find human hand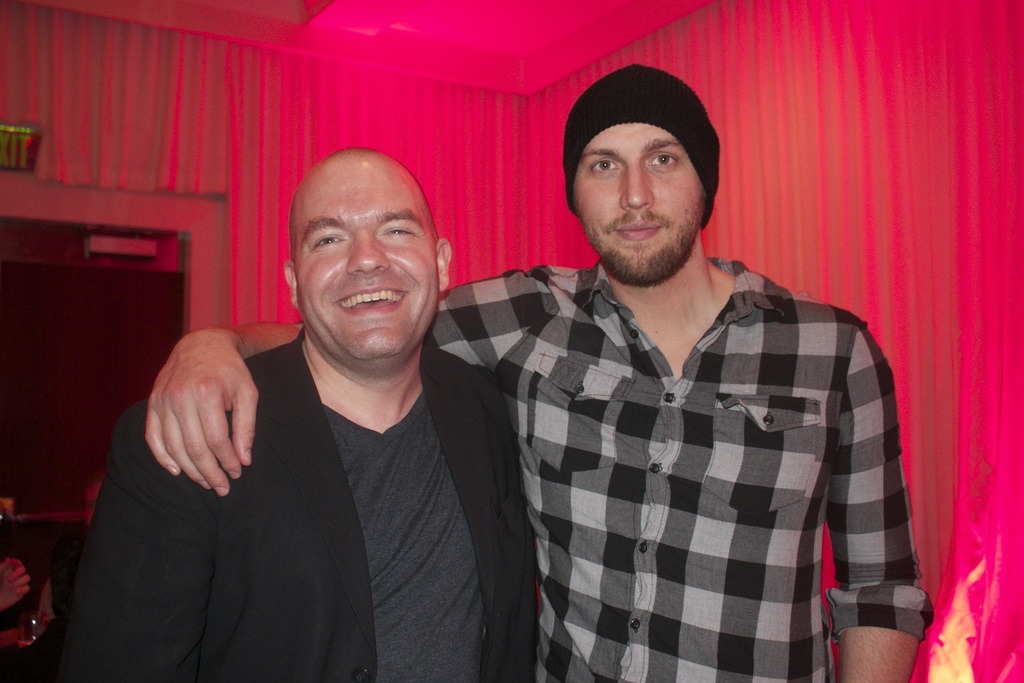
0,558,32,613
